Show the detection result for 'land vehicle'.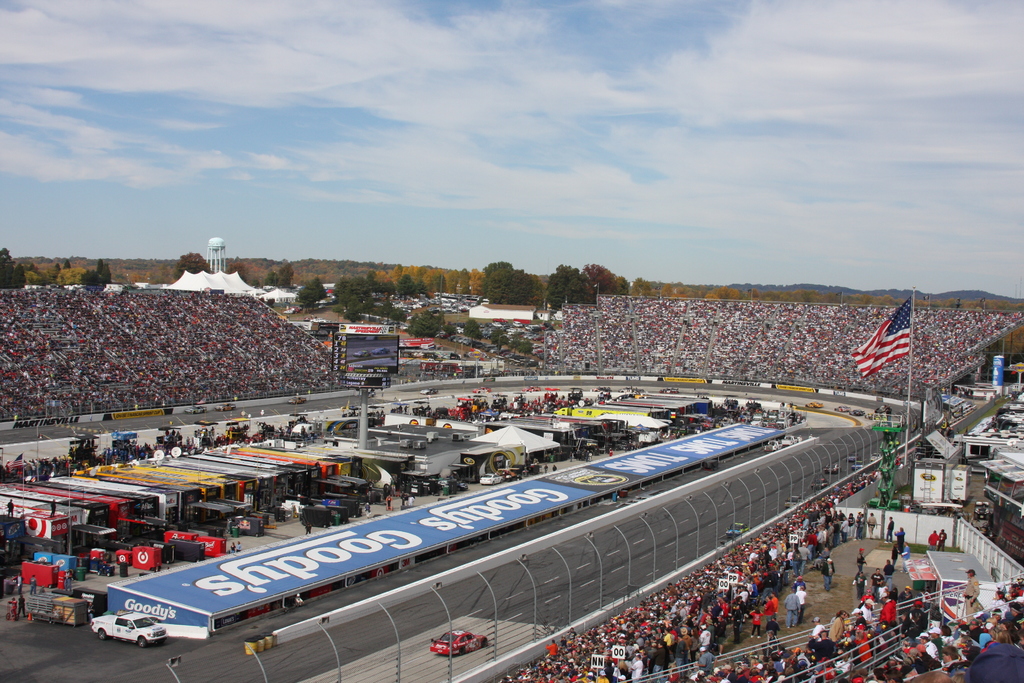
bbox=(428, 629, 488, 654).
